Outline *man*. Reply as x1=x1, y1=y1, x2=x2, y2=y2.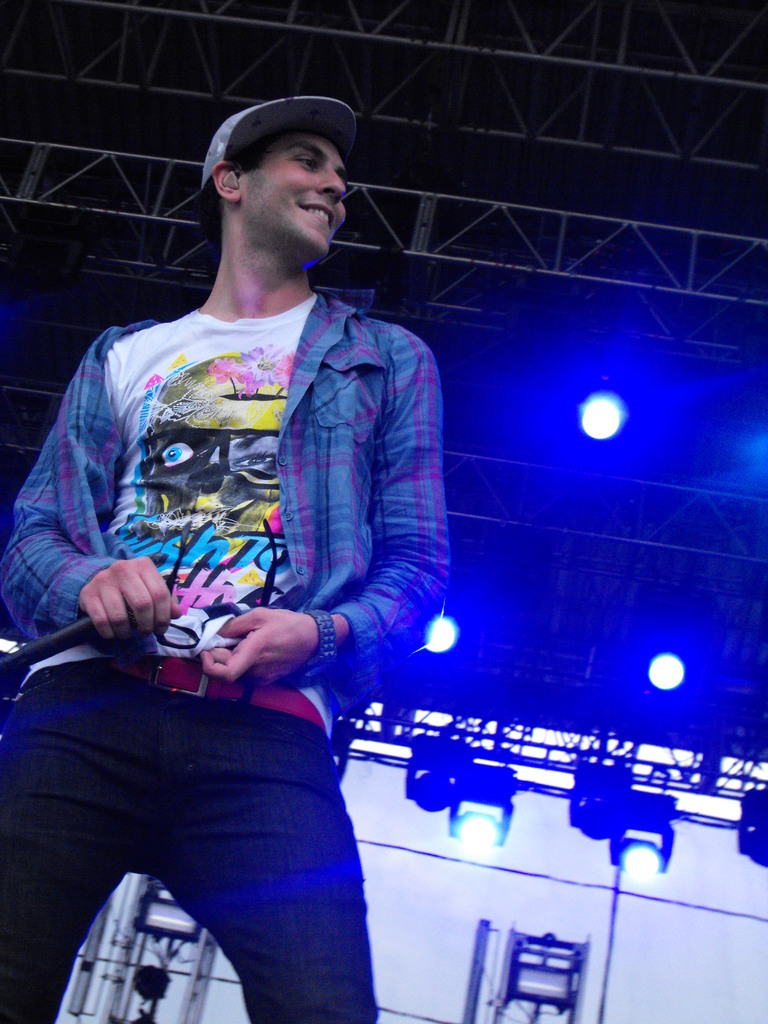
x1=0, y1=89, x2=446, y2=1023.
